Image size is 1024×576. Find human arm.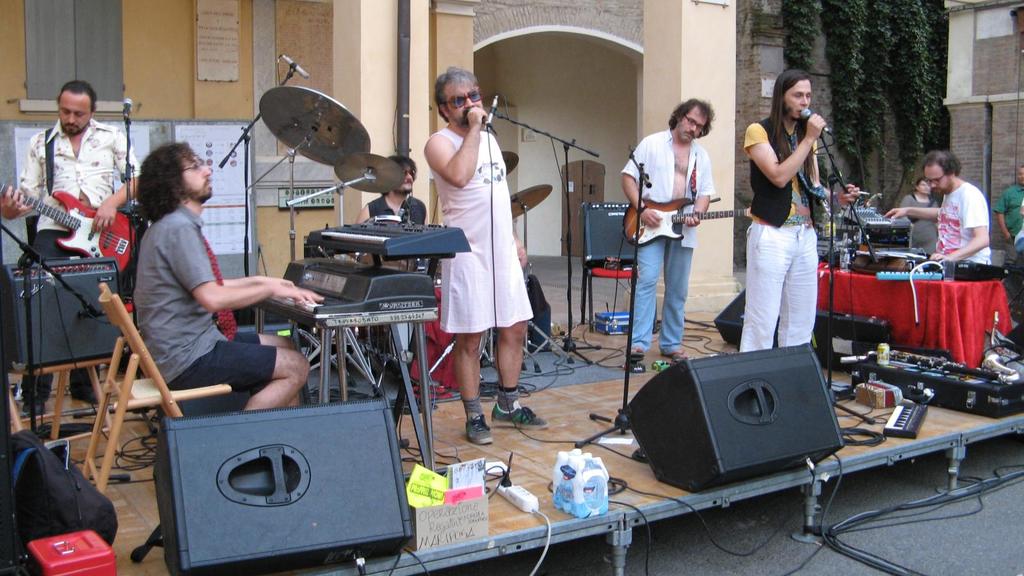
902 204 938 222.
